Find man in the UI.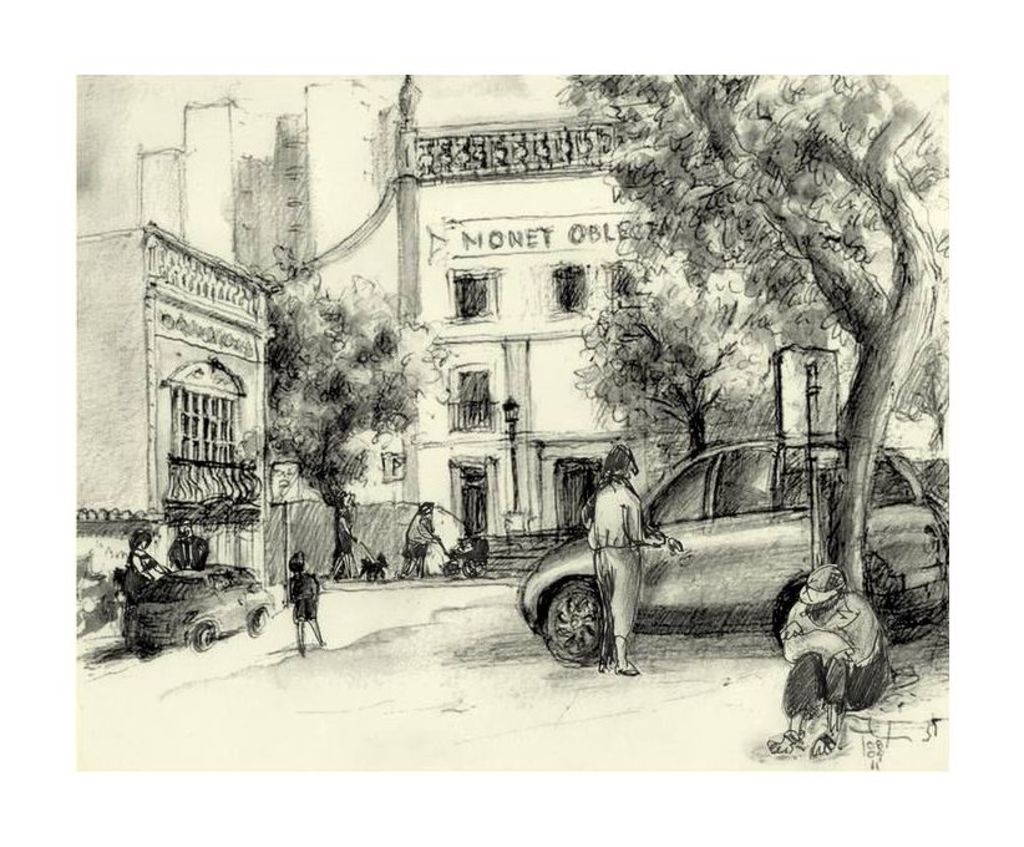
UI element at x1=777, y1=553, x2=908, y2=754.
